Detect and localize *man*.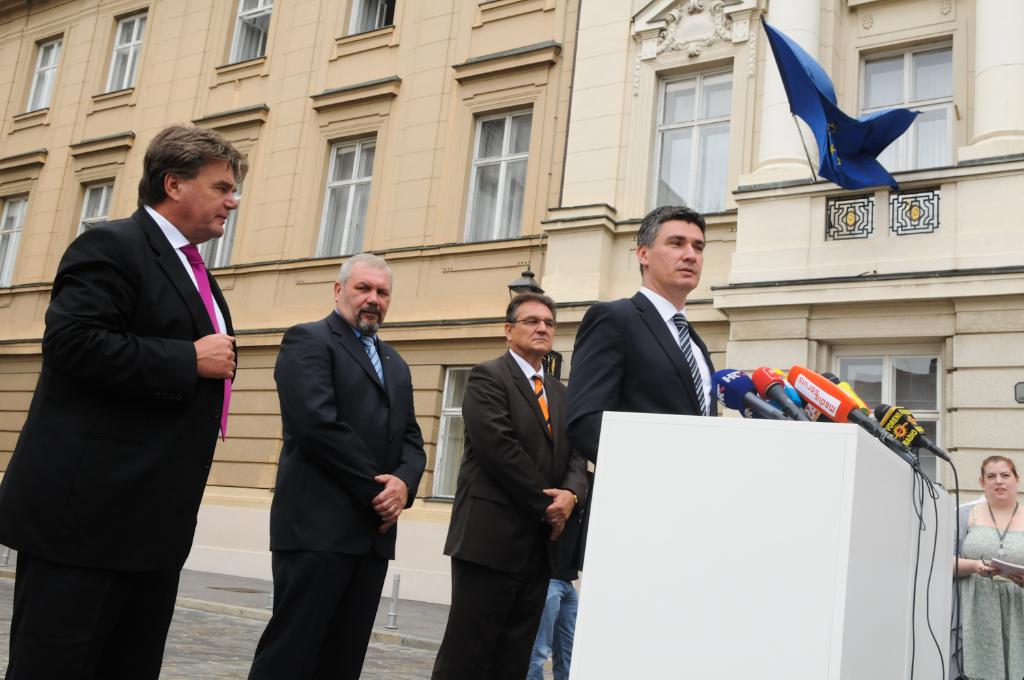
Localized at bbox(430, 293, 588, 679).
